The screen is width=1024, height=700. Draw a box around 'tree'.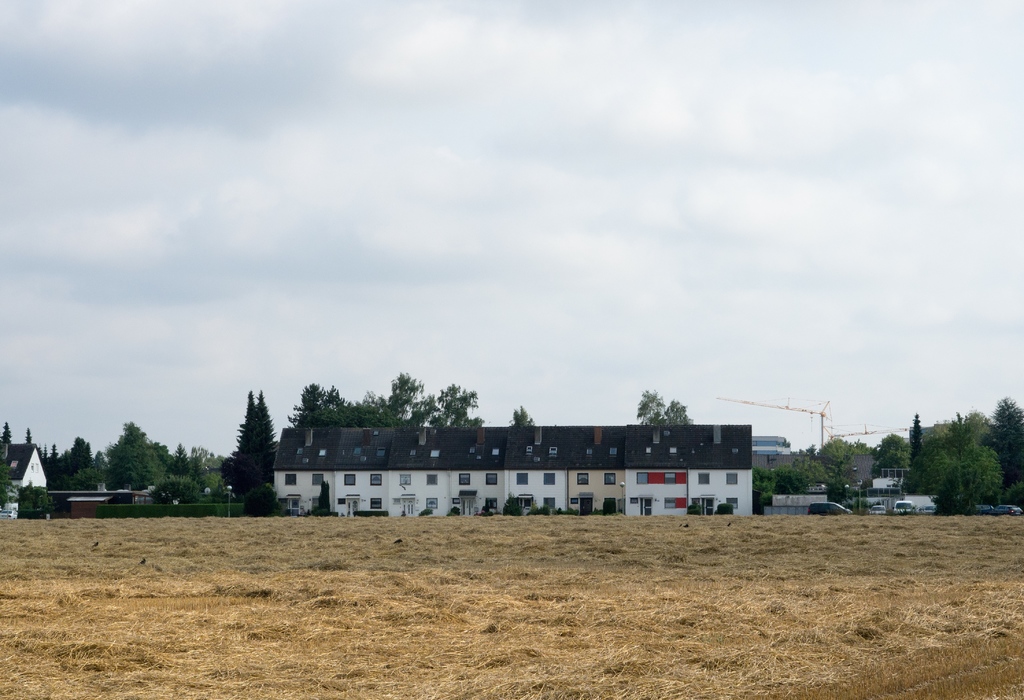
(x1=505, y1=405, x2=535, y2=428).
